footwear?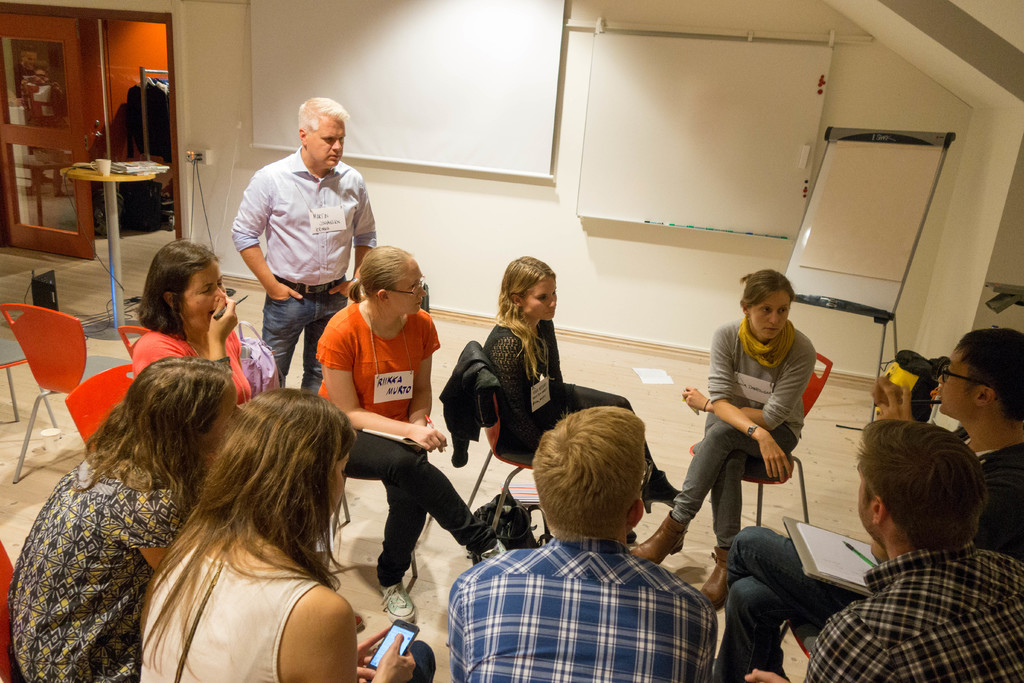
x1=631 y1=511 x2=687 y2=565
